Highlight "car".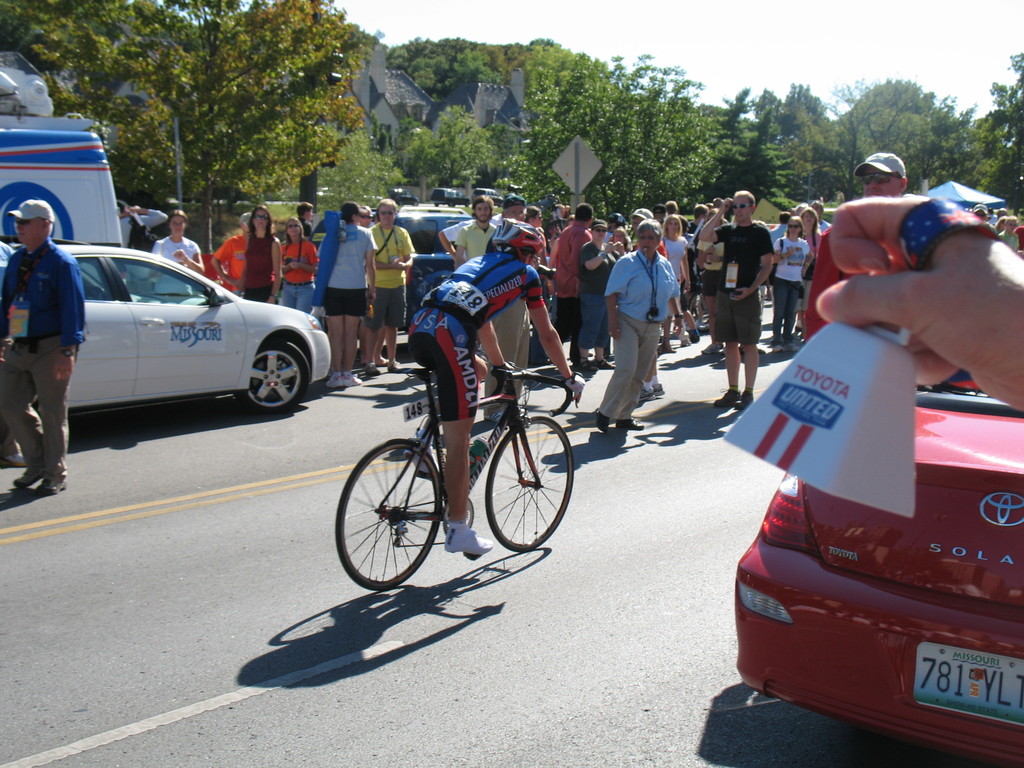
Highlighted region: bbox=(0, 234, 319, 440).
